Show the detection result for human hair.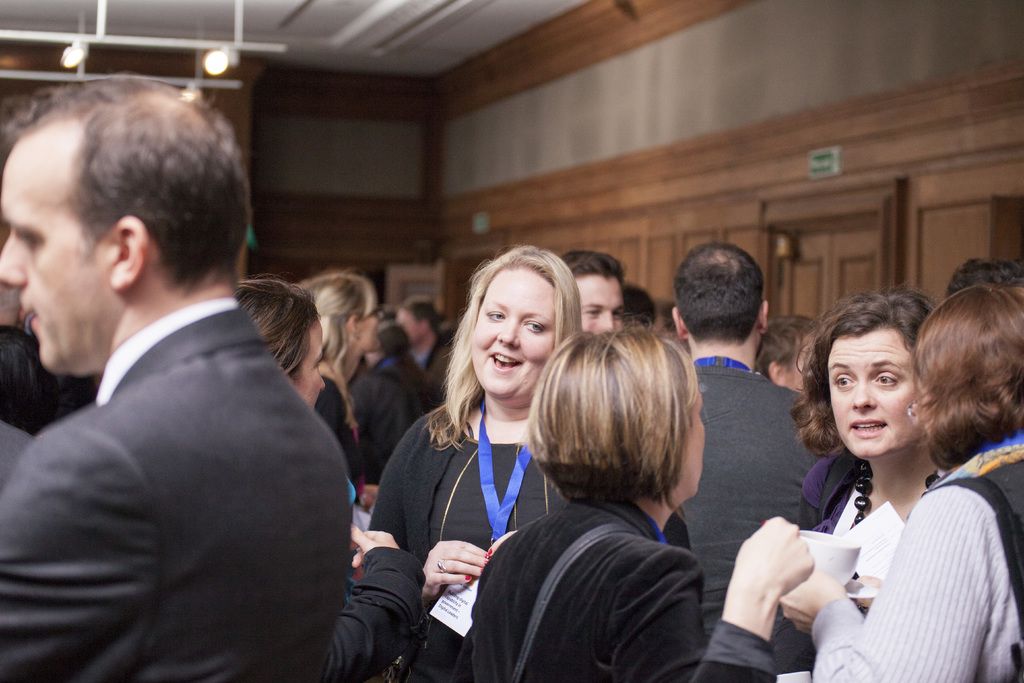
BBox(779, 295, 932, 450).
